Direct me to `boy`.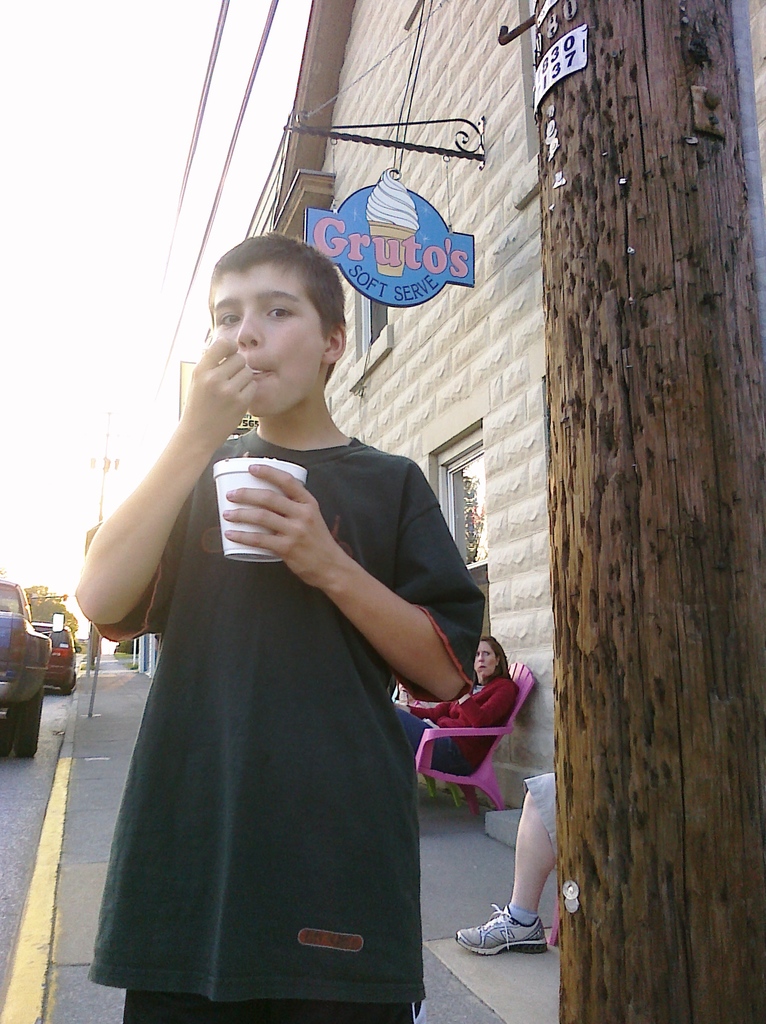
Direction: (x1=77, y1=232, x2=482, y2=1023).
